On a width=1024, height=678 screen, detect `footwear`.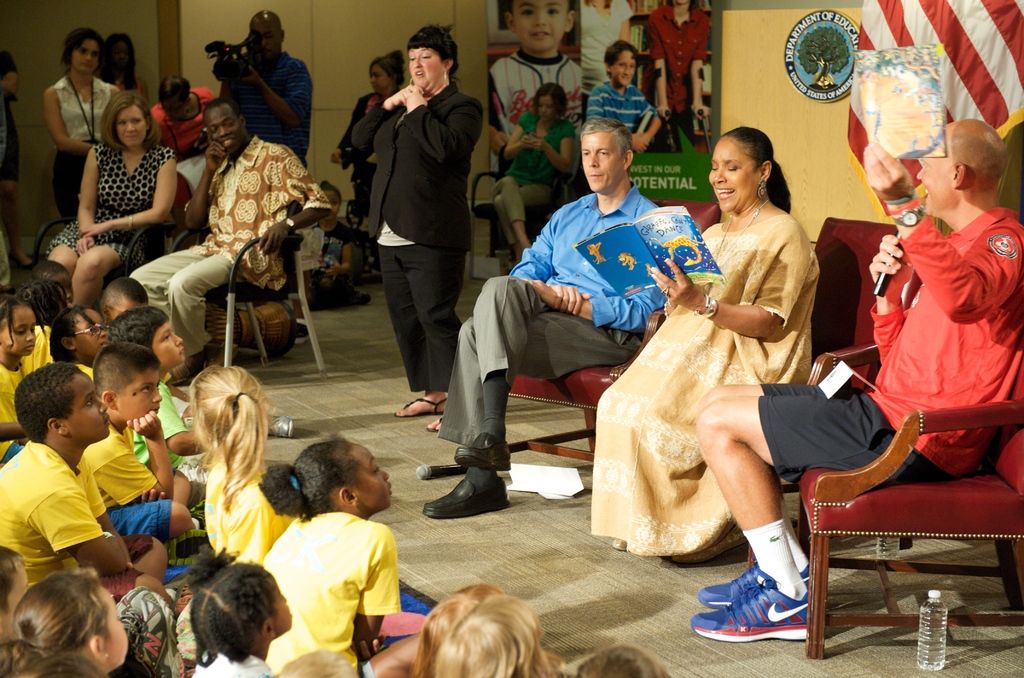
693/585/814/645.
